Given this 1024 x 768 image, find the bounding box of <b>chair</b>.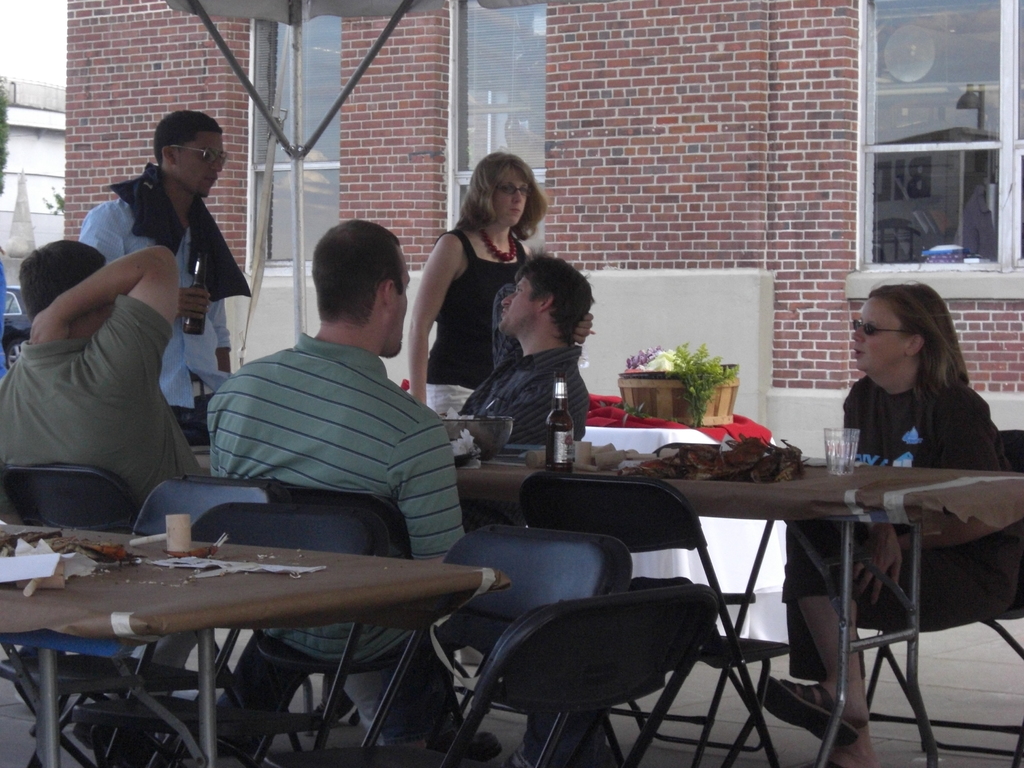
<bbox>218, 479, 477, 767</bbox>.
